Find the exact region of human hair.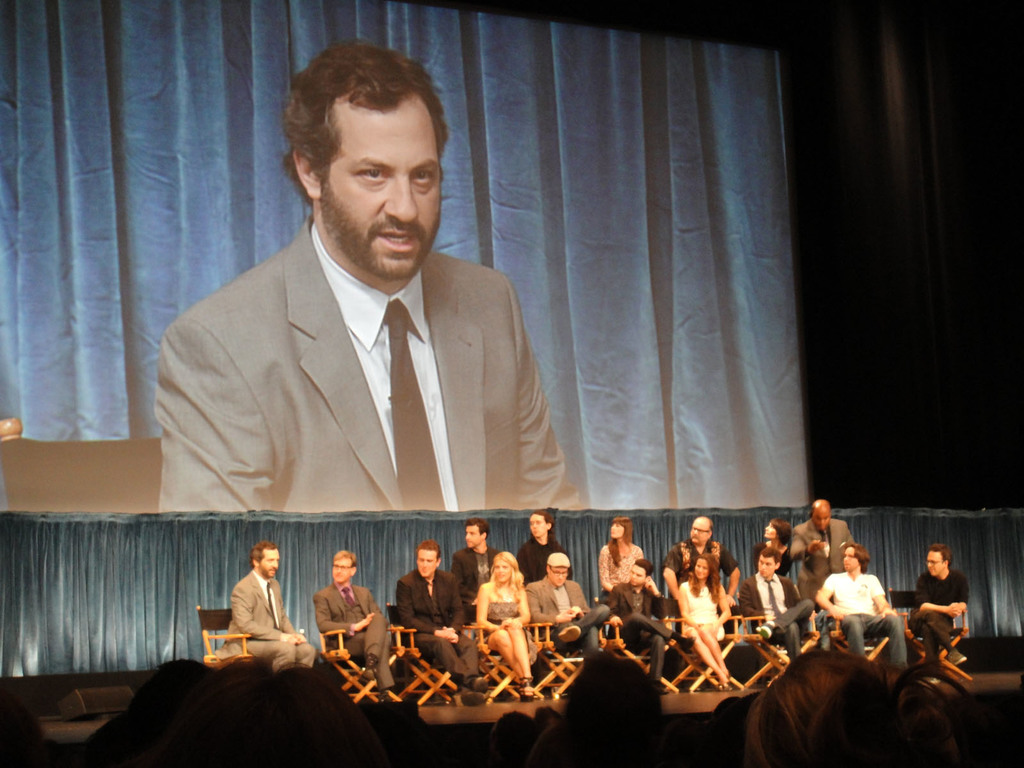
Exact region: bbox=[689, 557, 722, 600].
